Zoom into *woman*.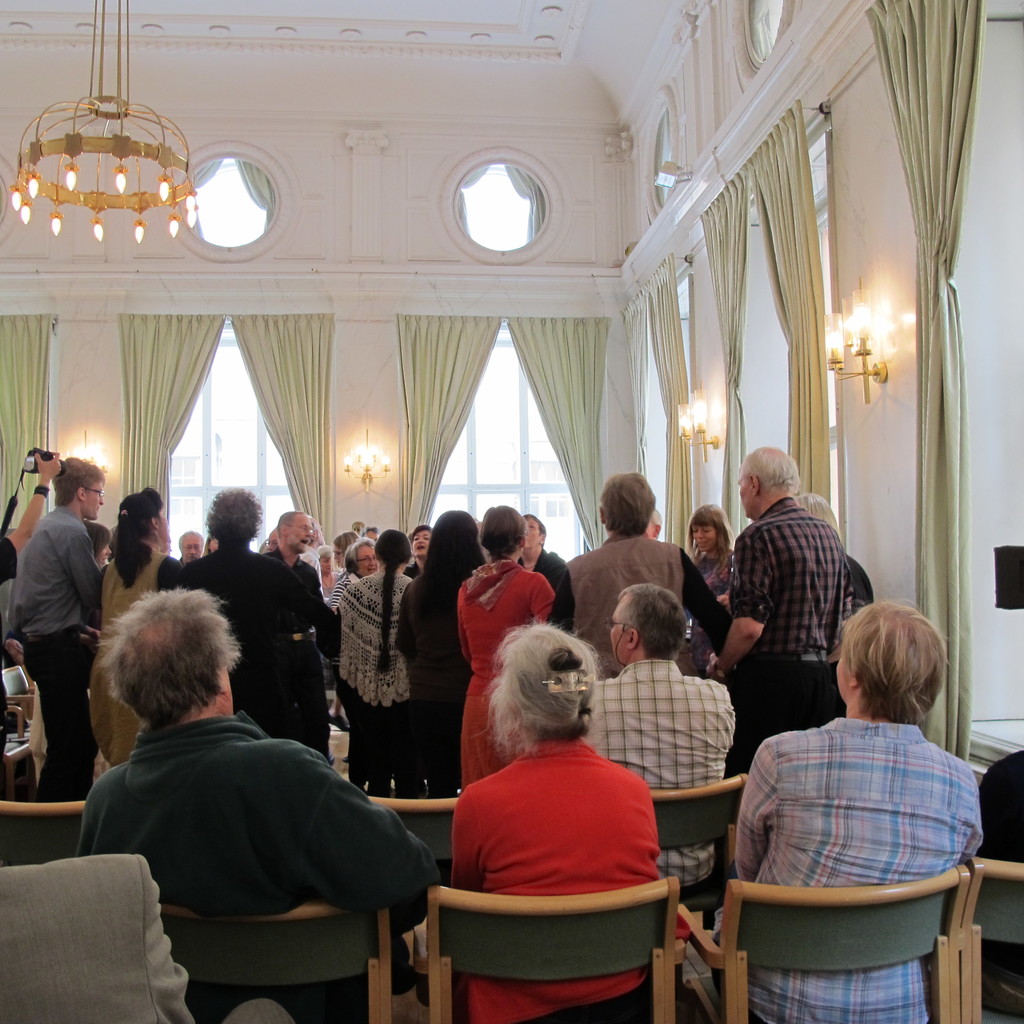
Zoom target: <region>429, 605, 705, 1002</region>.
